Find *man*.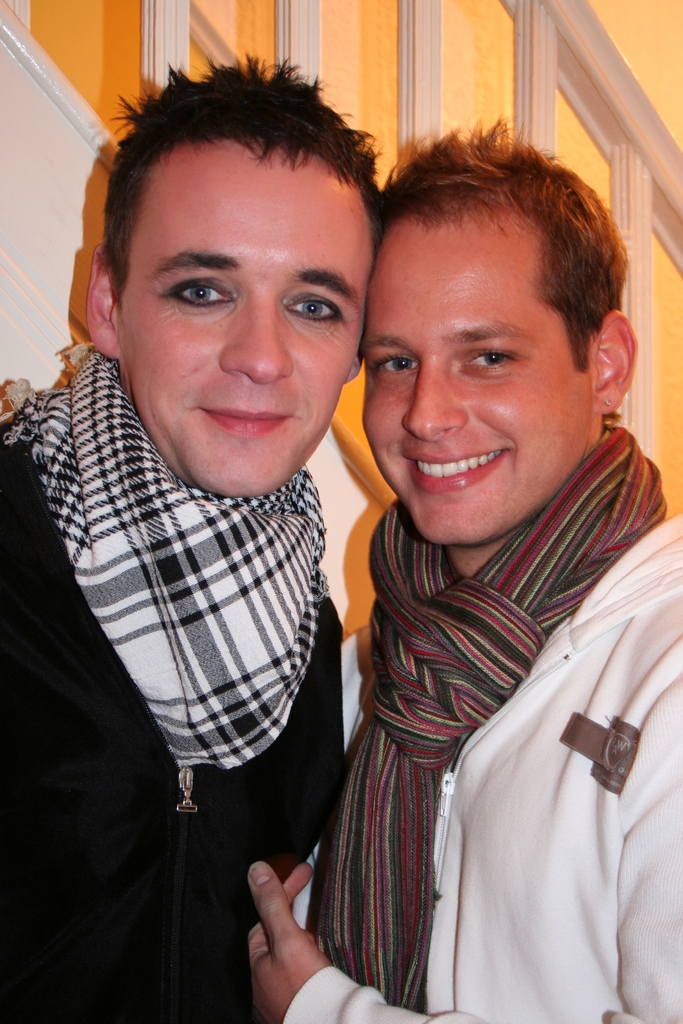
BBox(0, 49, 381, 1023).
